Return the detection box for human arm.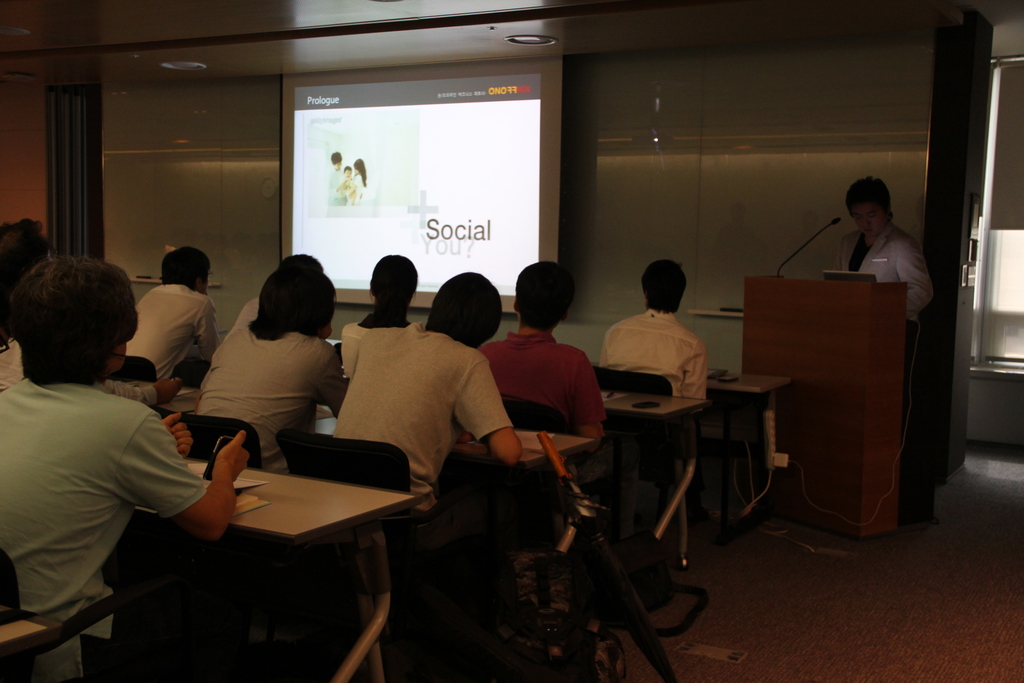
x1=104, y1=381, x2=179, y2=400.
